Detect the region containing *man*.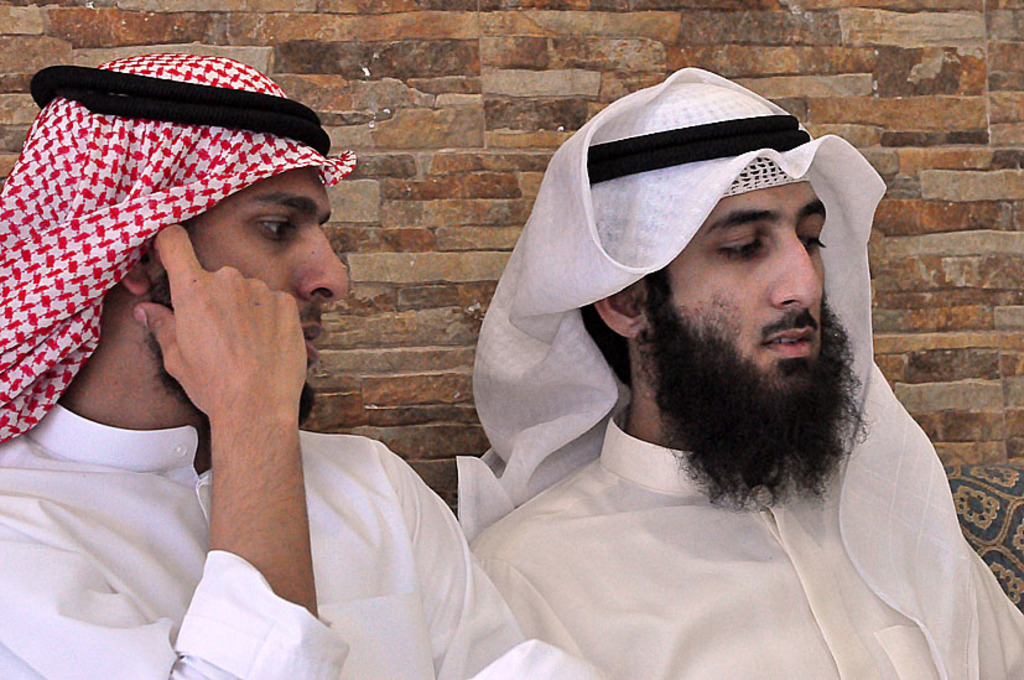
<box>375,48,1012,661</box>.
